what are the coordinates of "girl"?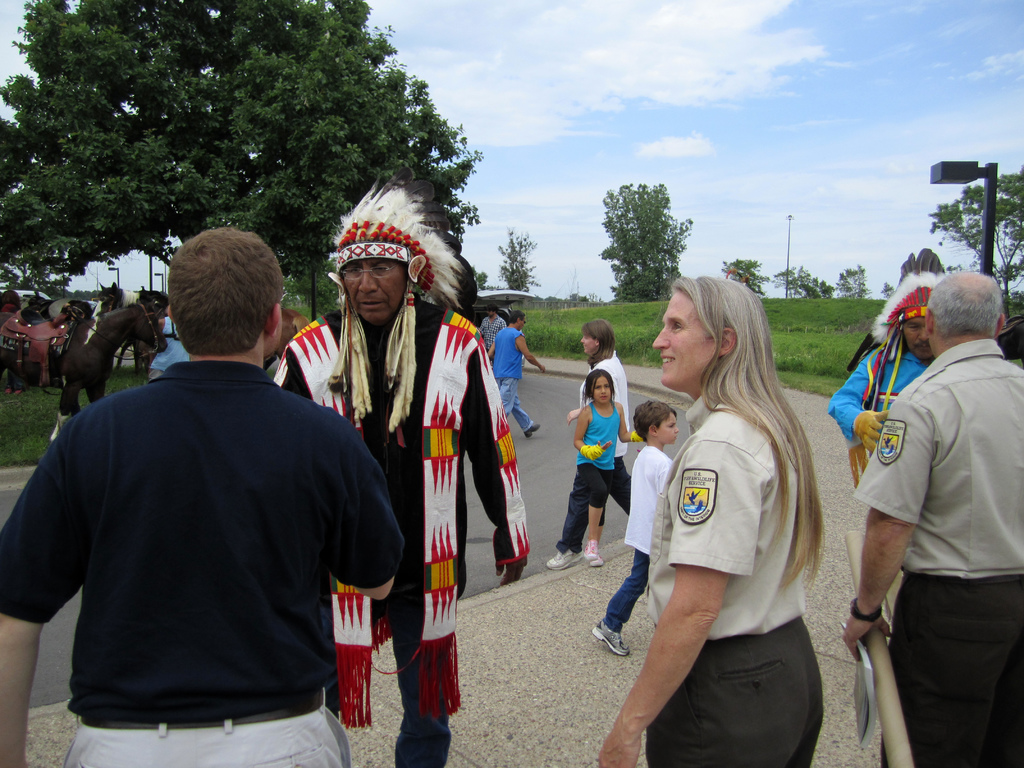
crop(573, 368, 643, 564).
